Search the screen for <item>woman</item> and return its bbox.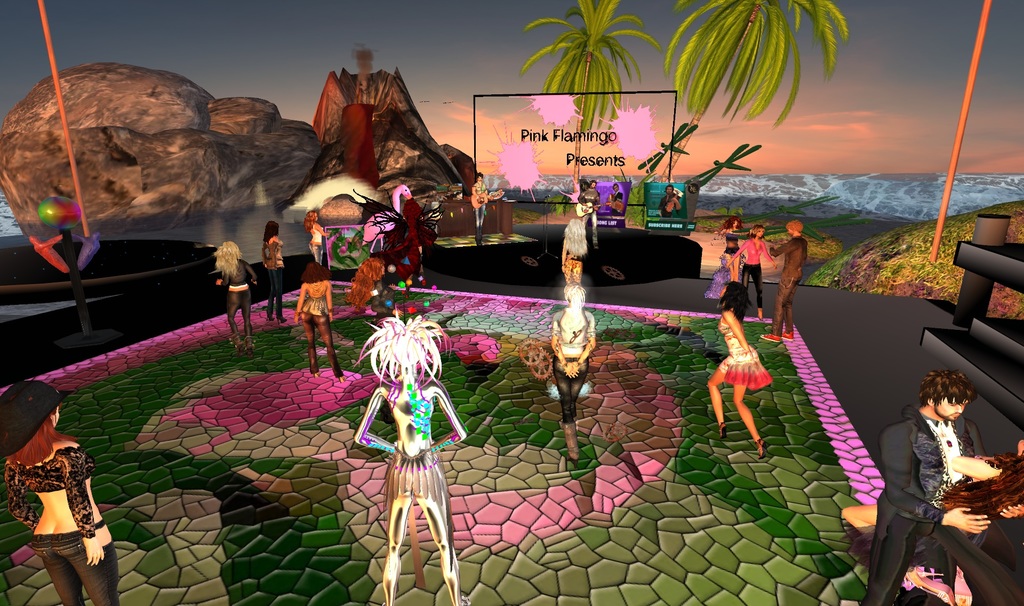
Found: region(216, 237, 258, 350).
